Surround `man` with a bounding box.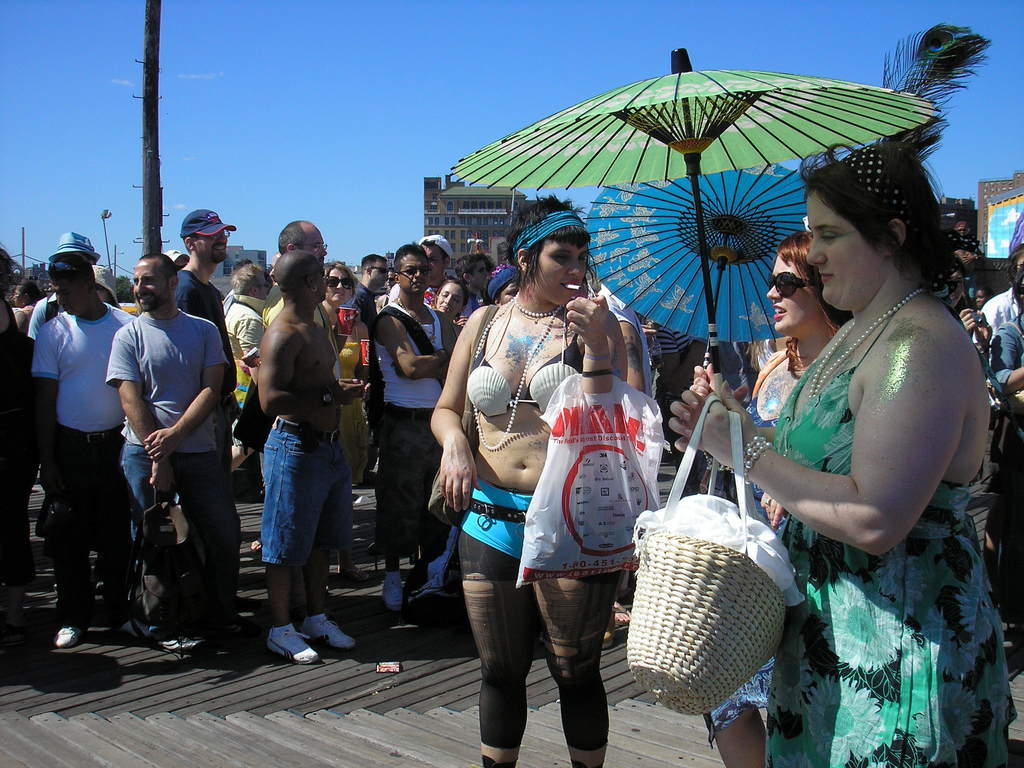
[left=33, top=257, right=134, bottom=648].
